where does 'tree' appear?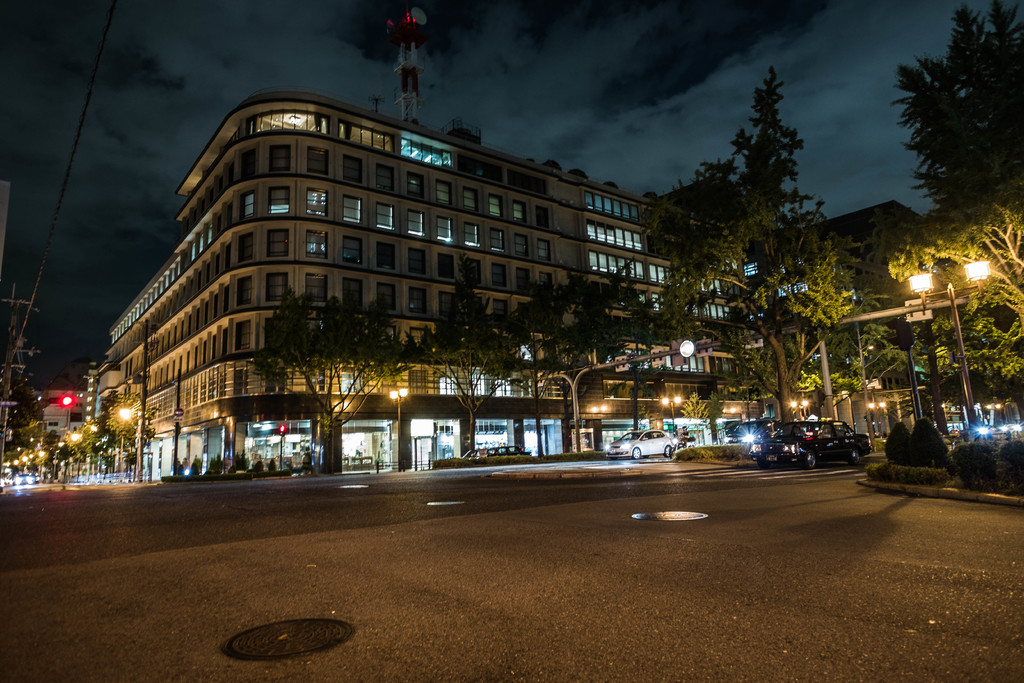
Appears at 645, 70, 863, 441.
